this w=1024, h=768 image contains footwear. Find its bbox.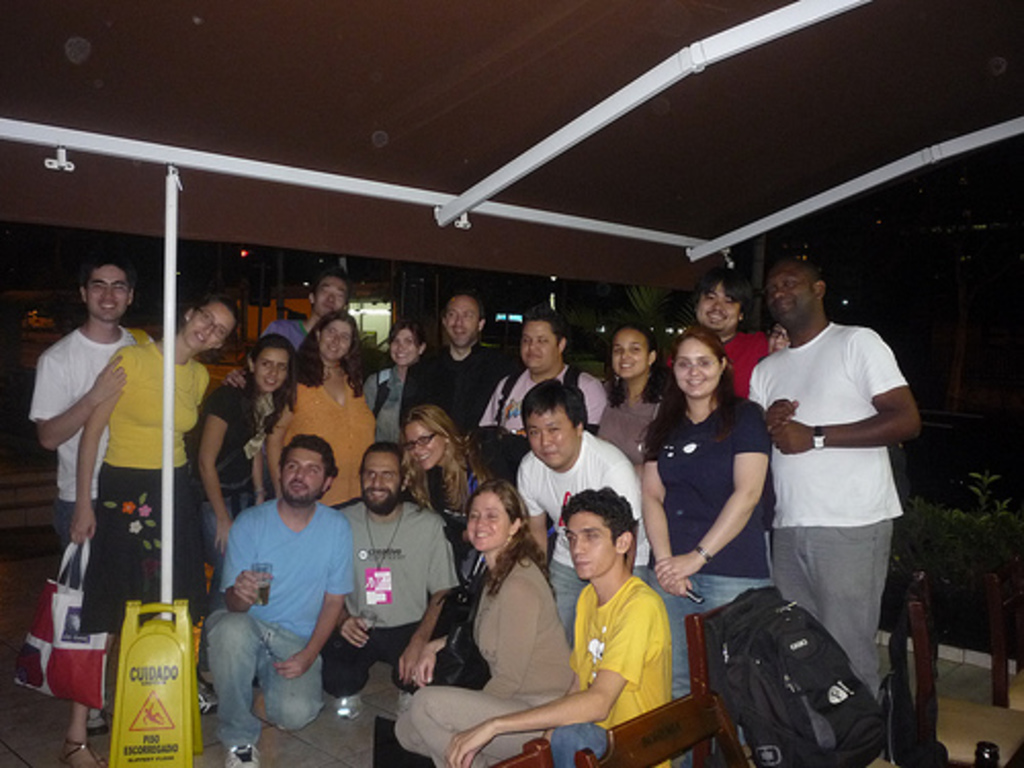
[215,743,268,766].
